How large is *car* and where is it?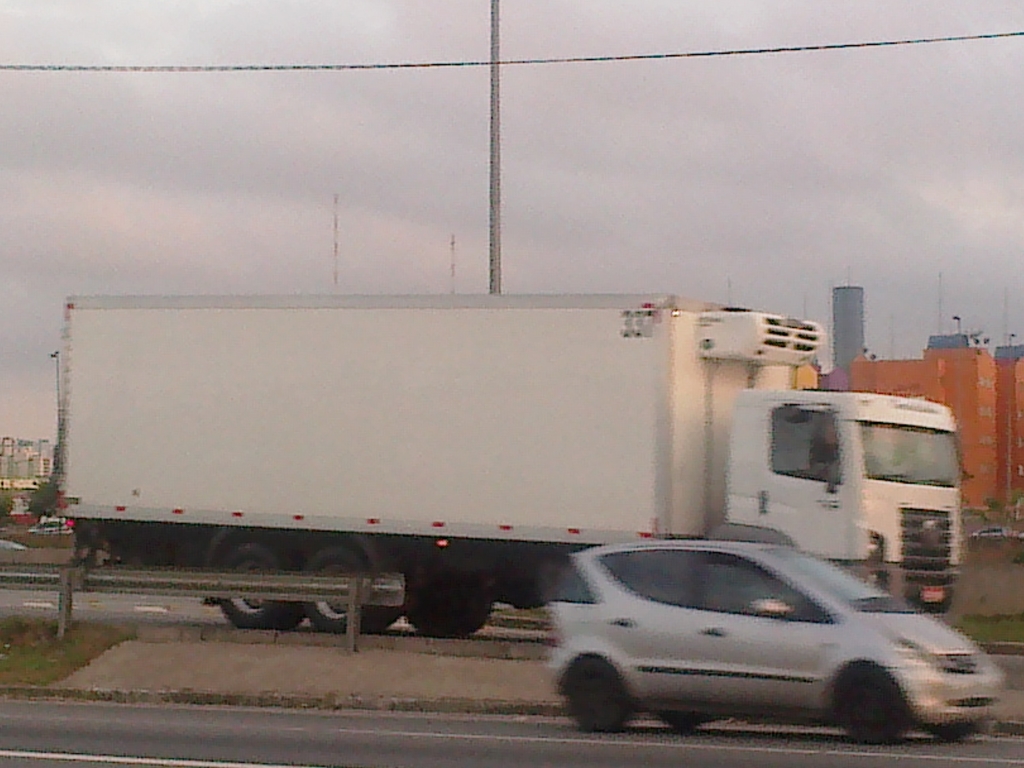
Bounding box: box=[536, 538, 1004, 748].
